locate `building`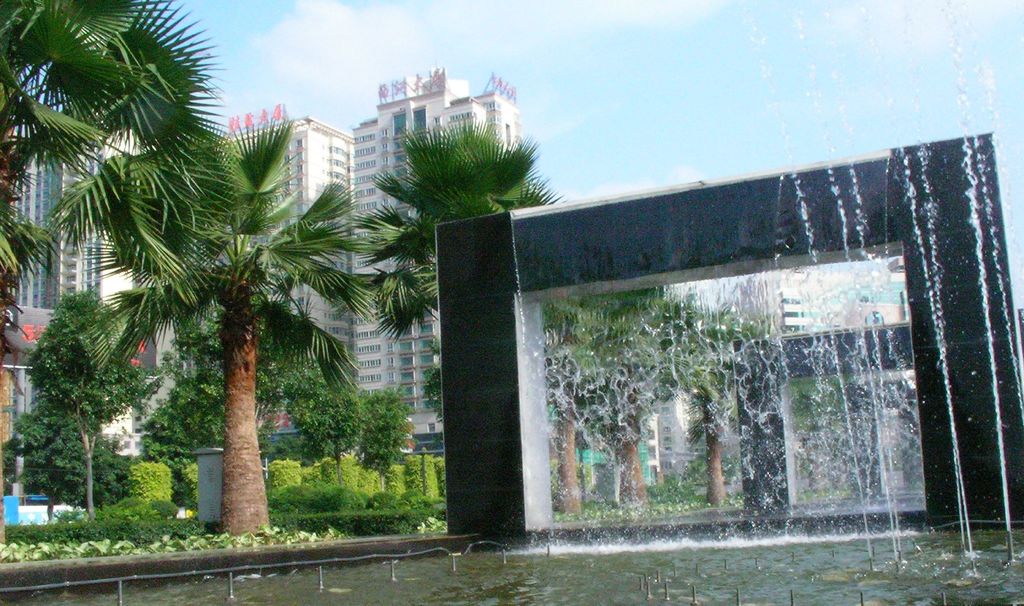
crop(730, 270, 814, 343)
